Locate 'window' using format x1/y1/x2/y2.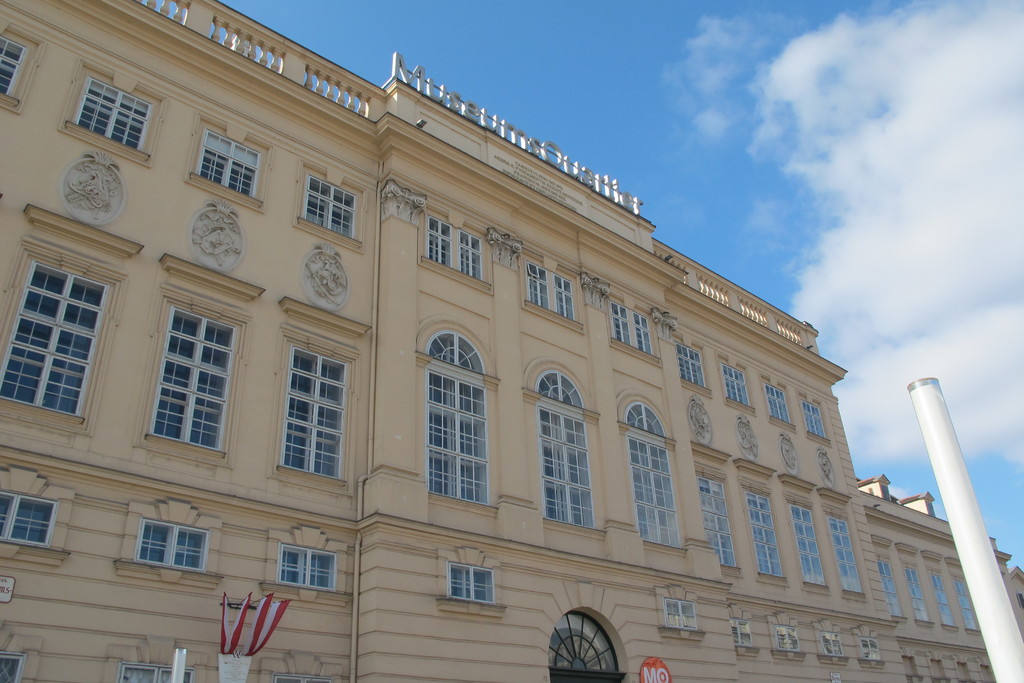
689/444/748/583.
